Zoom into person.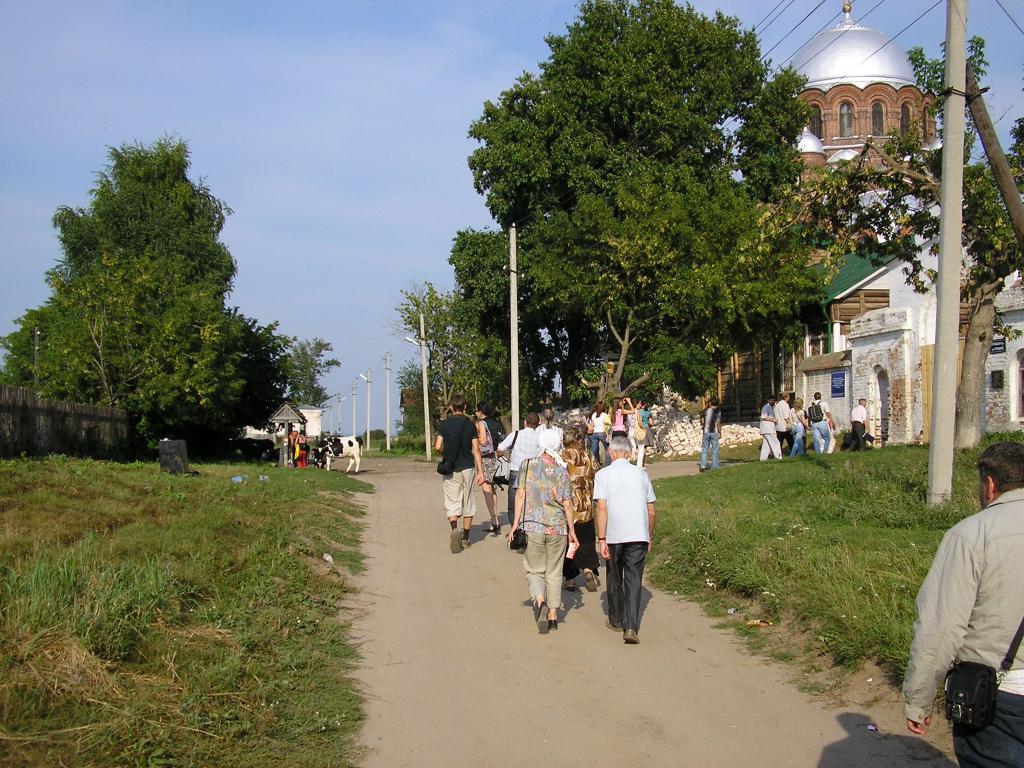
Zoom target: <box>494,410,546,502</box>.
